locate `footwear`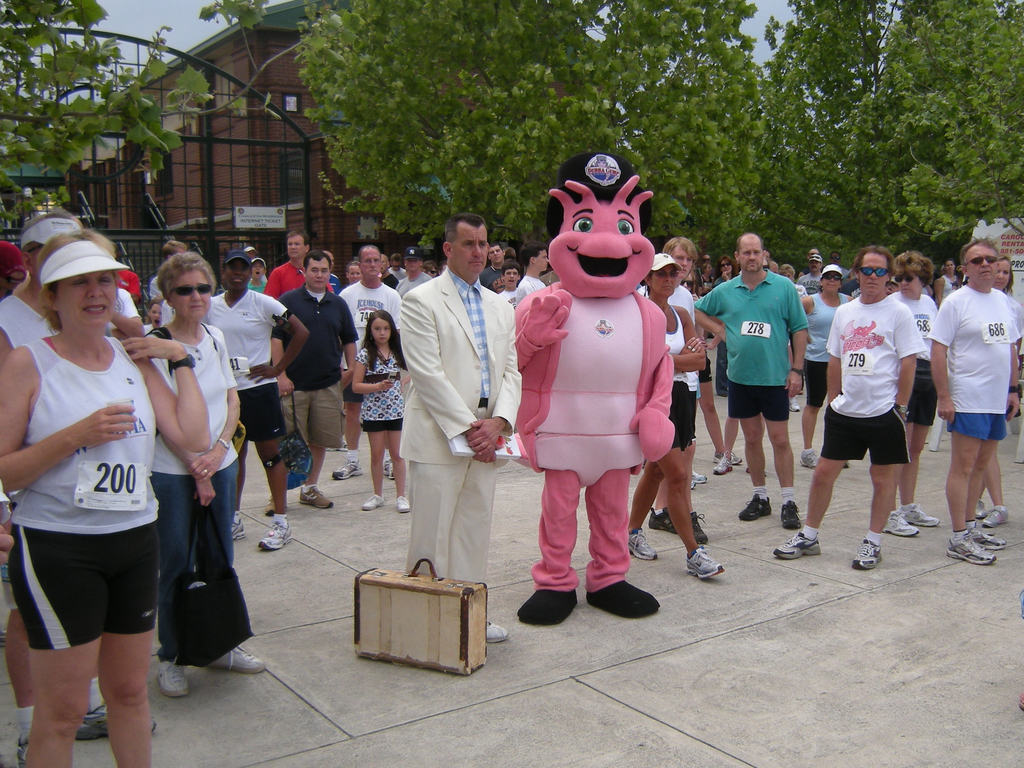
902, 504, 938, 530
